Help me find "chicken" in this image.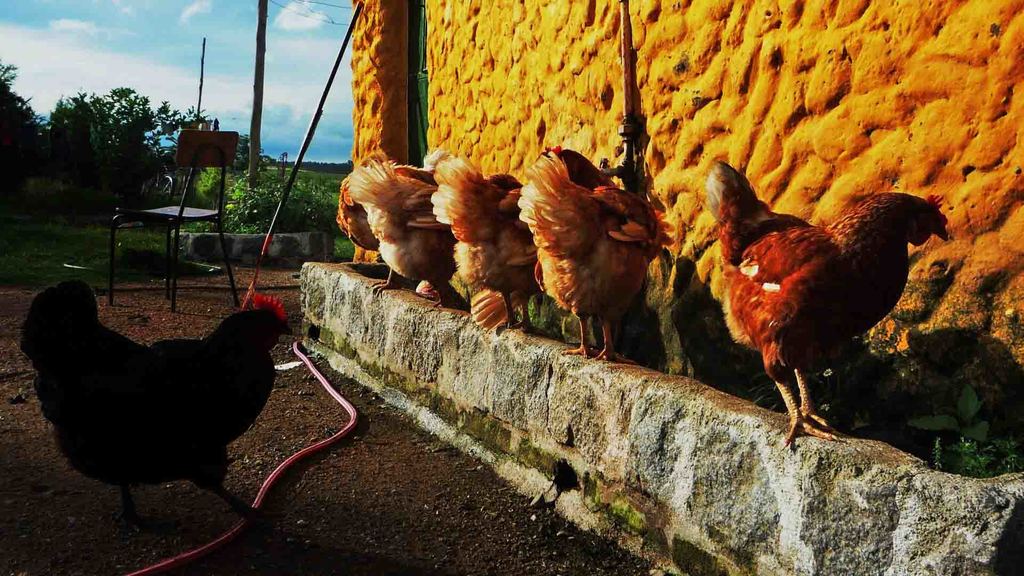
Found it: {"left": 420, "top": 143, "right": 544, "bottom": 347}.
